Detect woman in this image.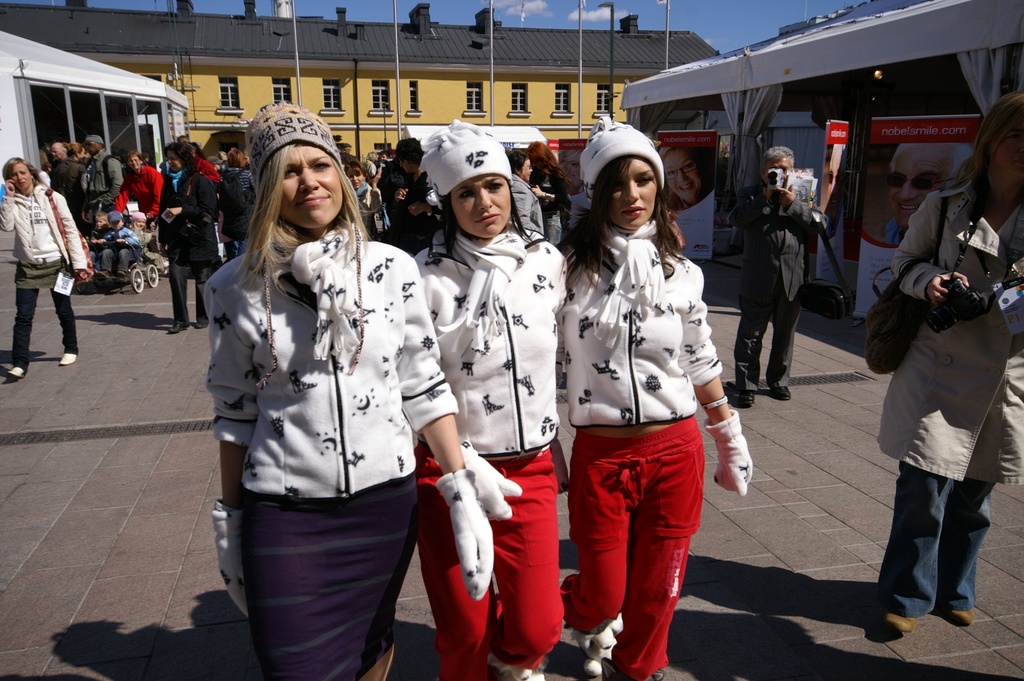
Detection: {"left": 505, "top": 151, "right": 548, "bottom": 239}.
